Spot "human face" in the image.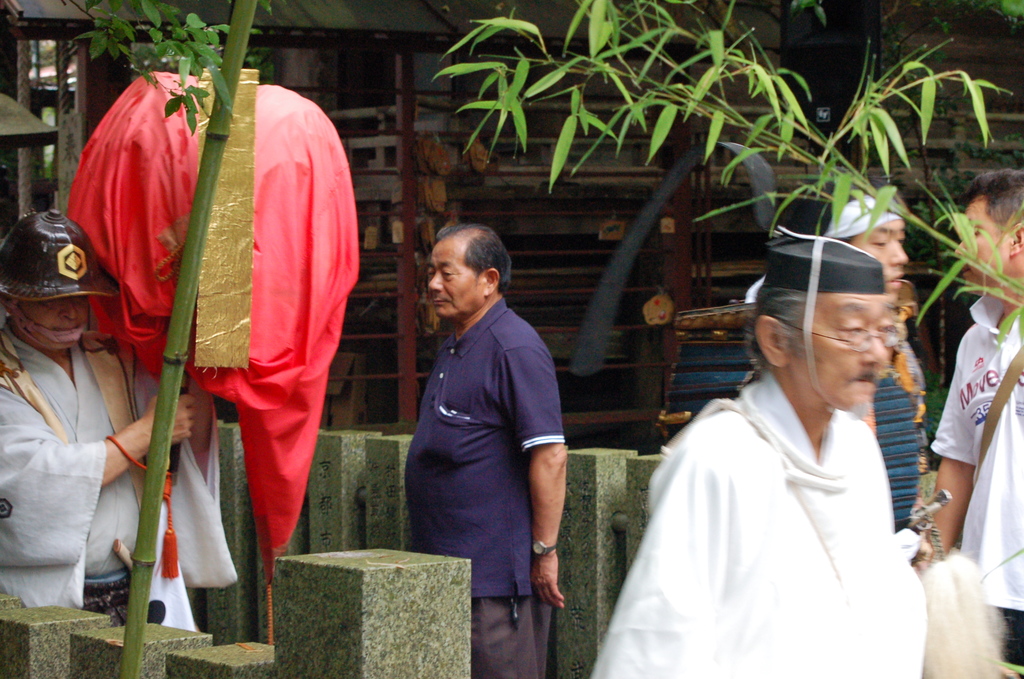
"human face" found at [855,214,908,290].
